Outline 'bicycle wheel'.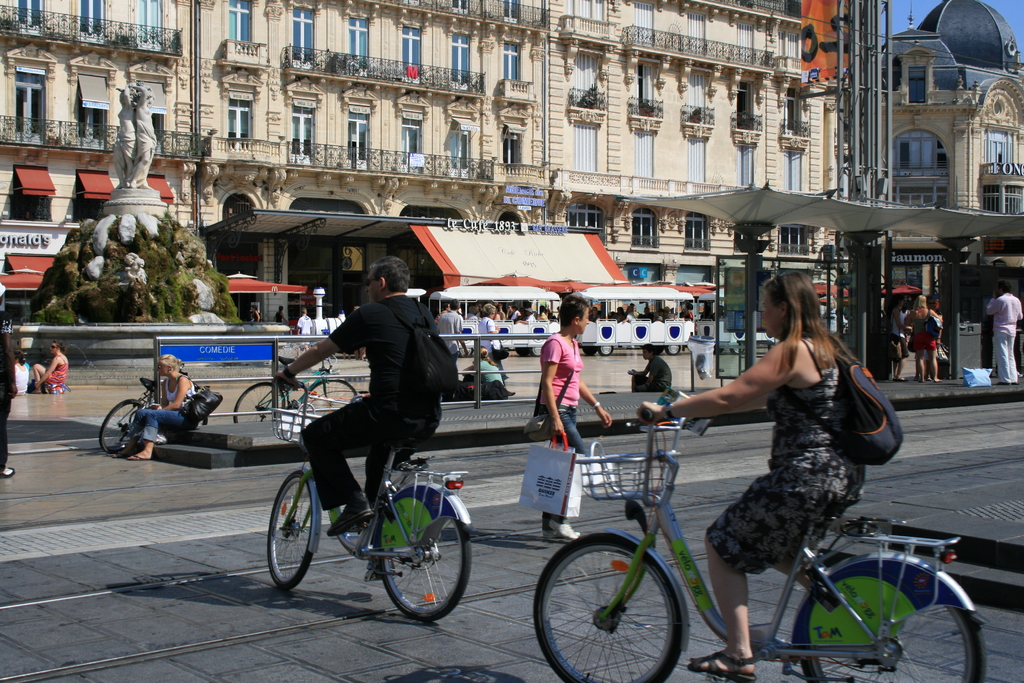
Outline: x1=266, y1=465, x2=314, y2=592.
